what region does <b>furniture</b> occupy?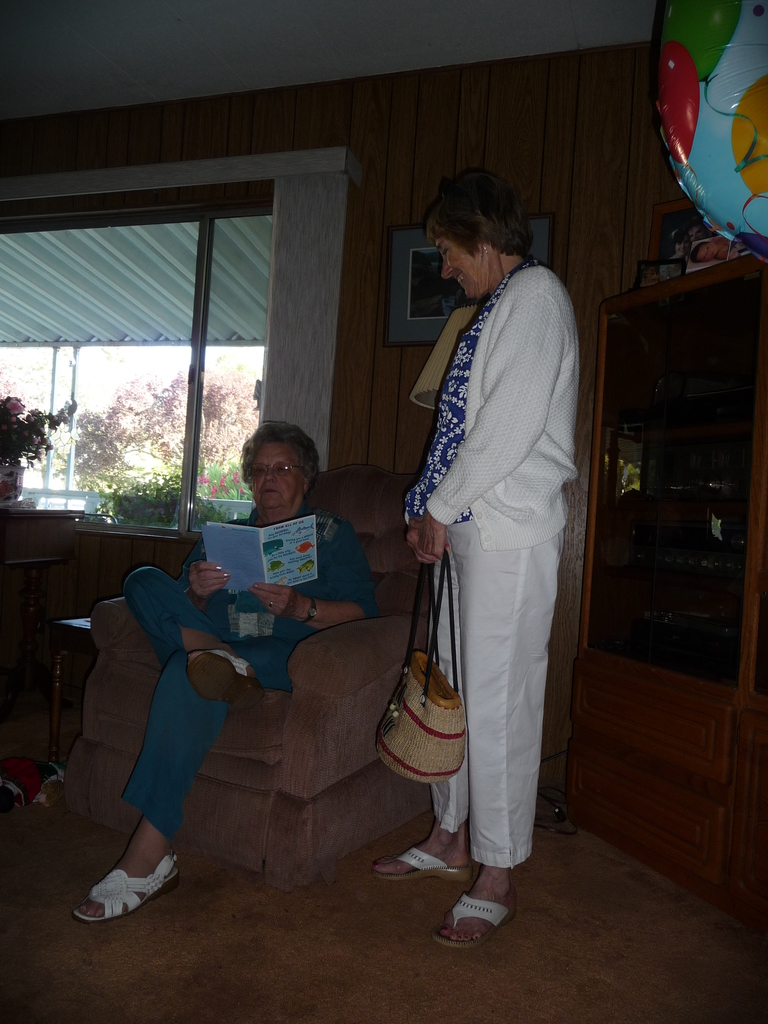
l=44, t=614, r=95, b=778.
